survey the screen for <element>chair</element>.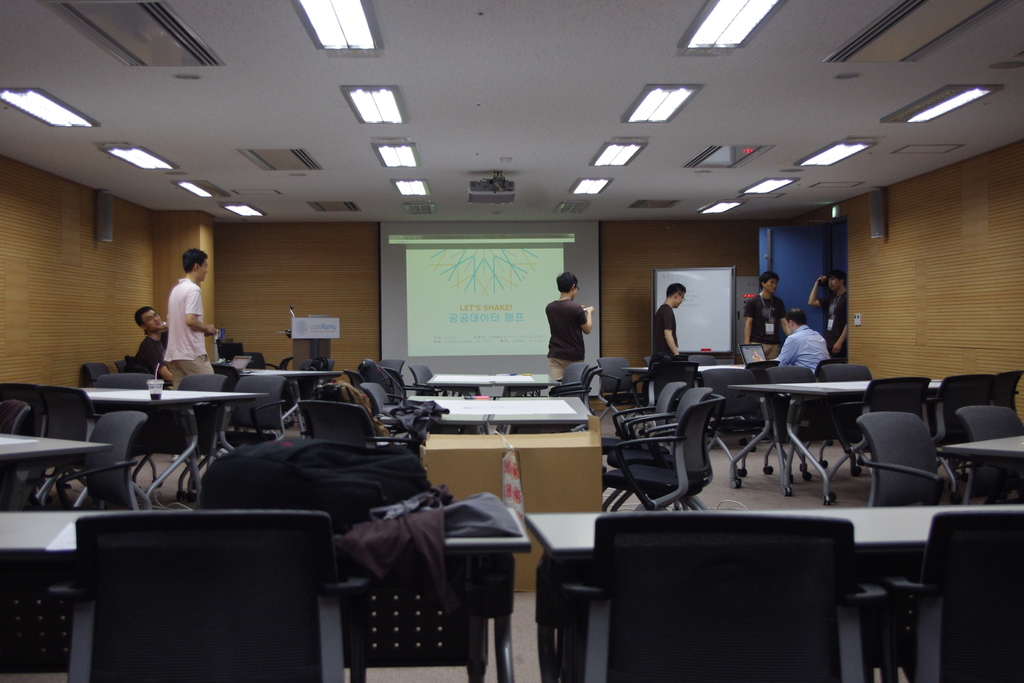
Survey found: [left=607, top=388, right=725, bottom=508].
